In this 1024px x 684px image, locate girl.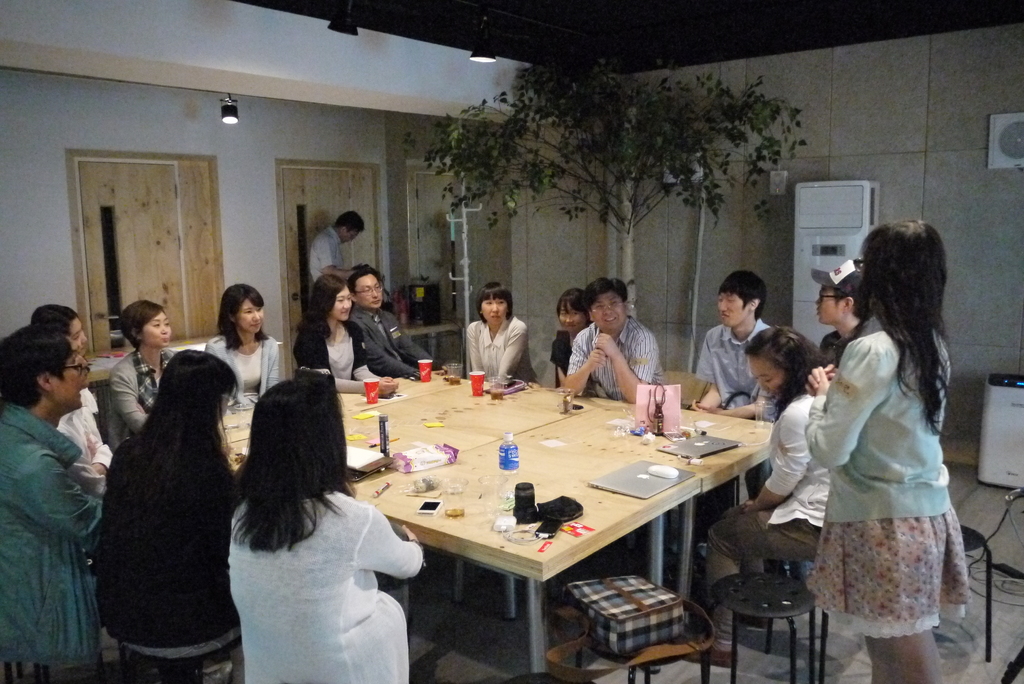
Bounding box: region(551, 281, 593, 404).
